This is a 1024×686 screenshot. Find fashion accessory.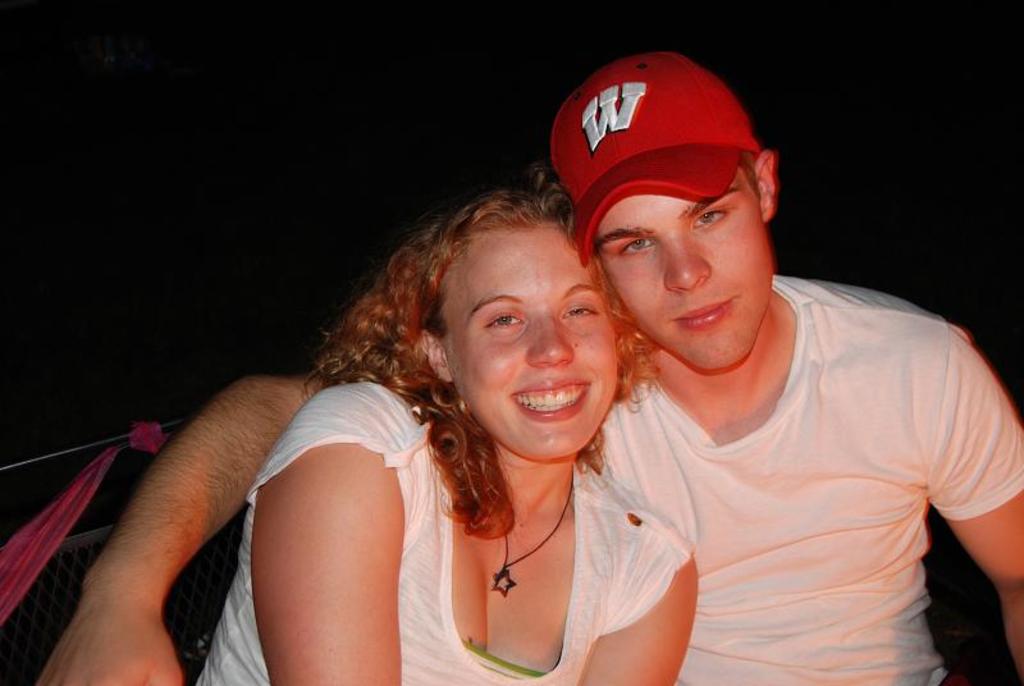
Bounding box: pyautogui.locateOnScreen(493, 483, 577, 591).
